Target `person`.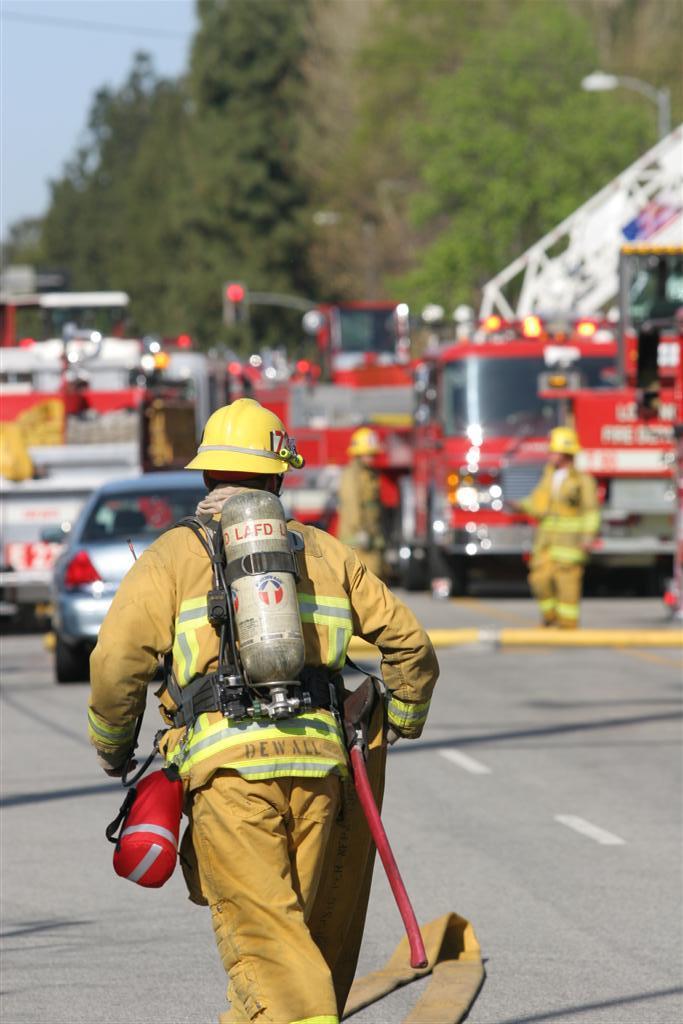
Target region: [left=82, top=384, right=437, bottom=1023].
